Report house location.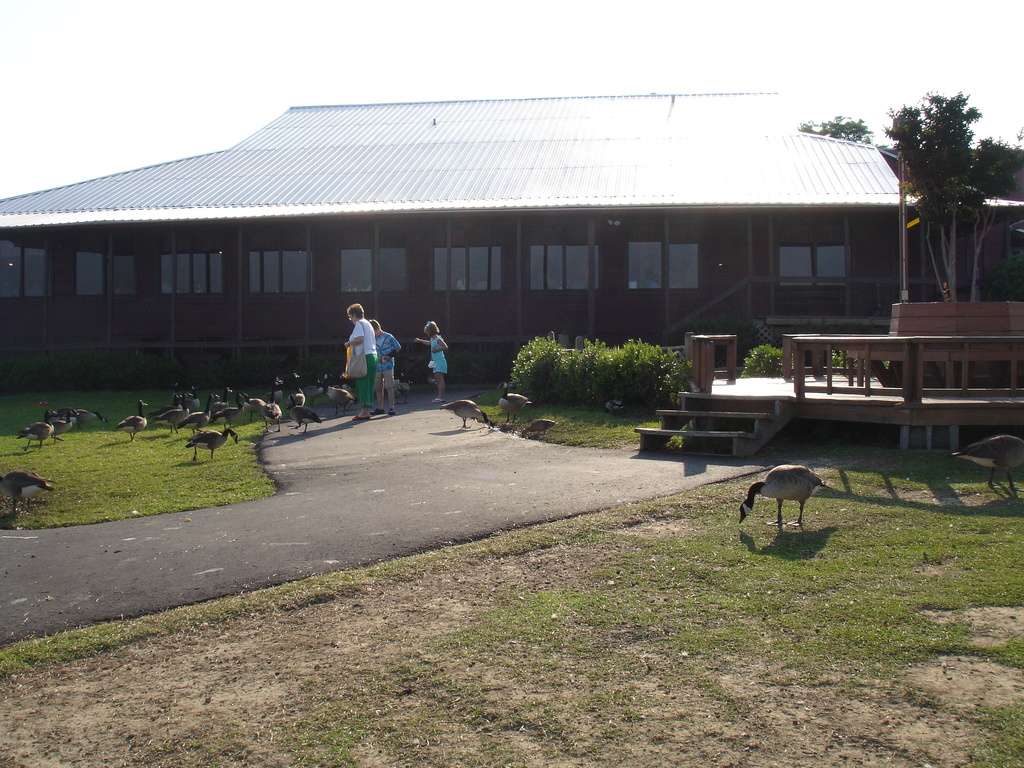
Report: (left=0, top=90, right=1023, bottom=372).
